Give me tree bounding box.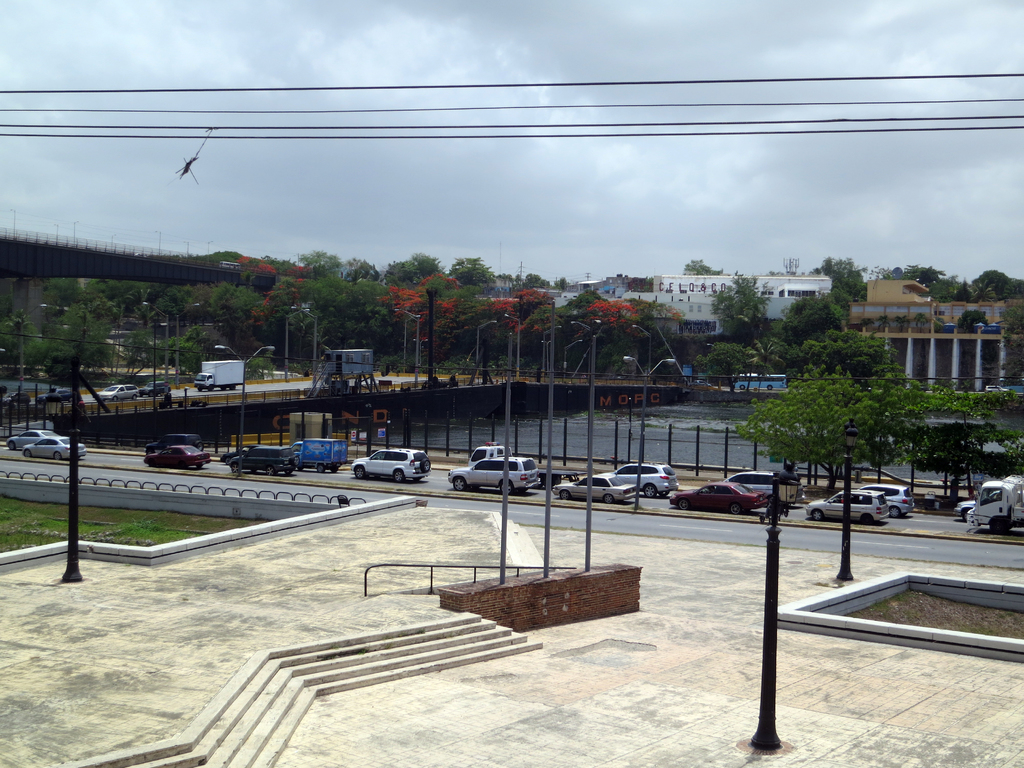
(left=955, top=310, right=991, bottom=328).
